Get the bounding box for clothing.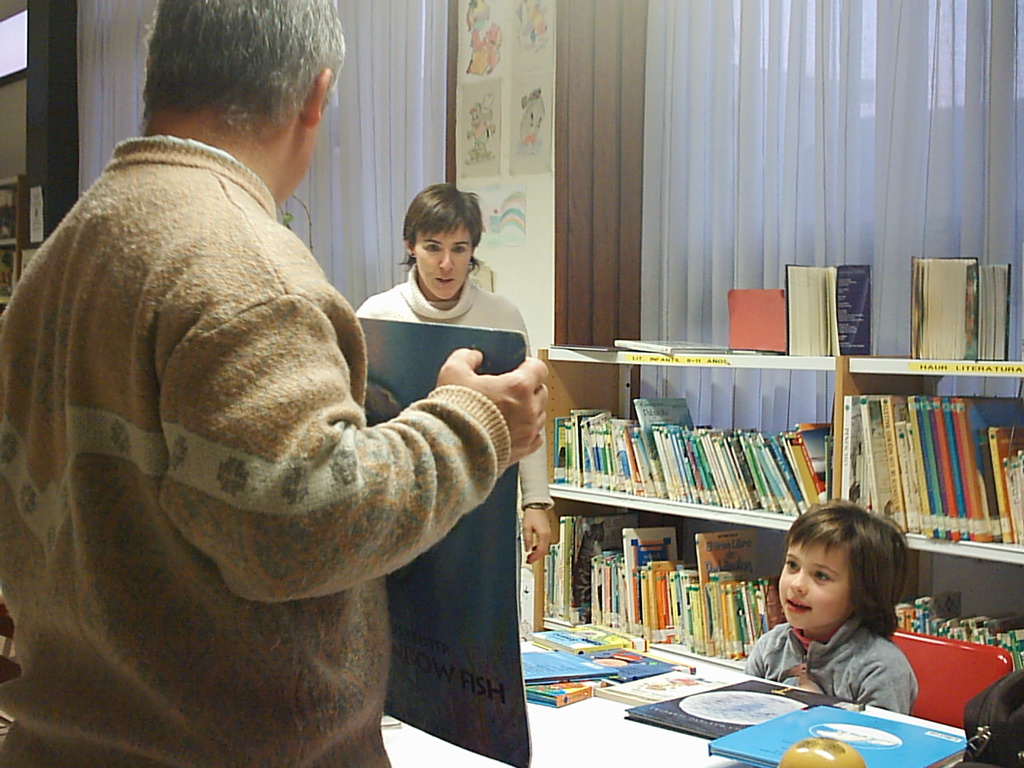
<region>747, 606, 920, 715</region>.
